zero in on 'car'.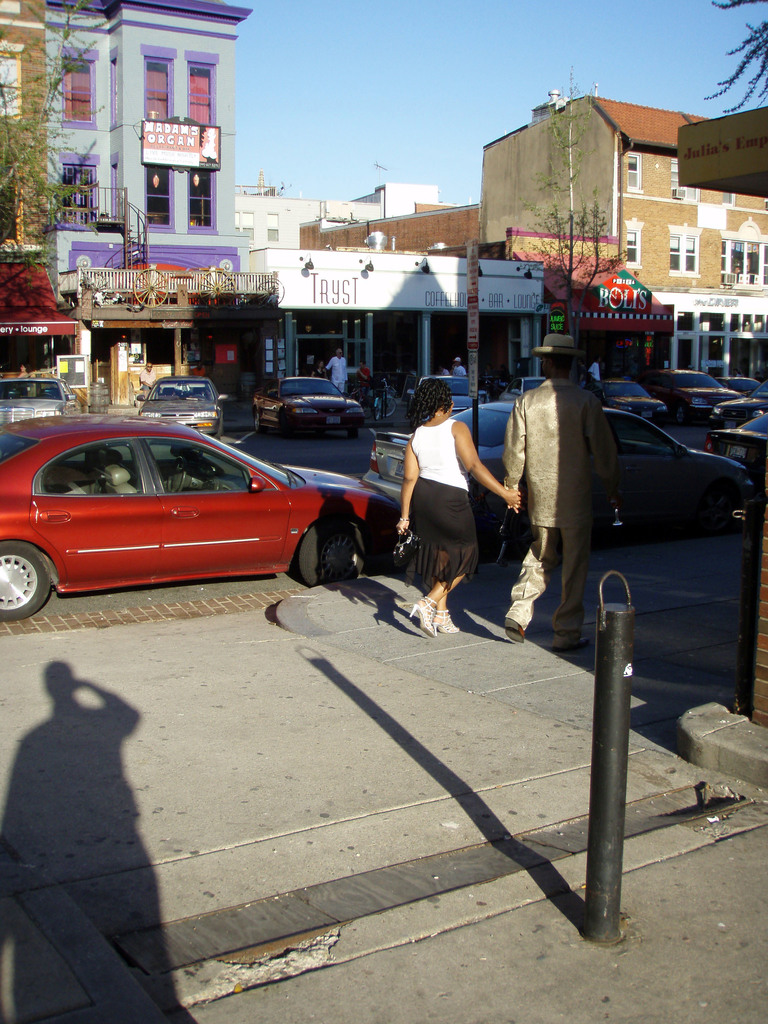
Zeroed in: (left=0, top=407, right=405, bottom=622).
